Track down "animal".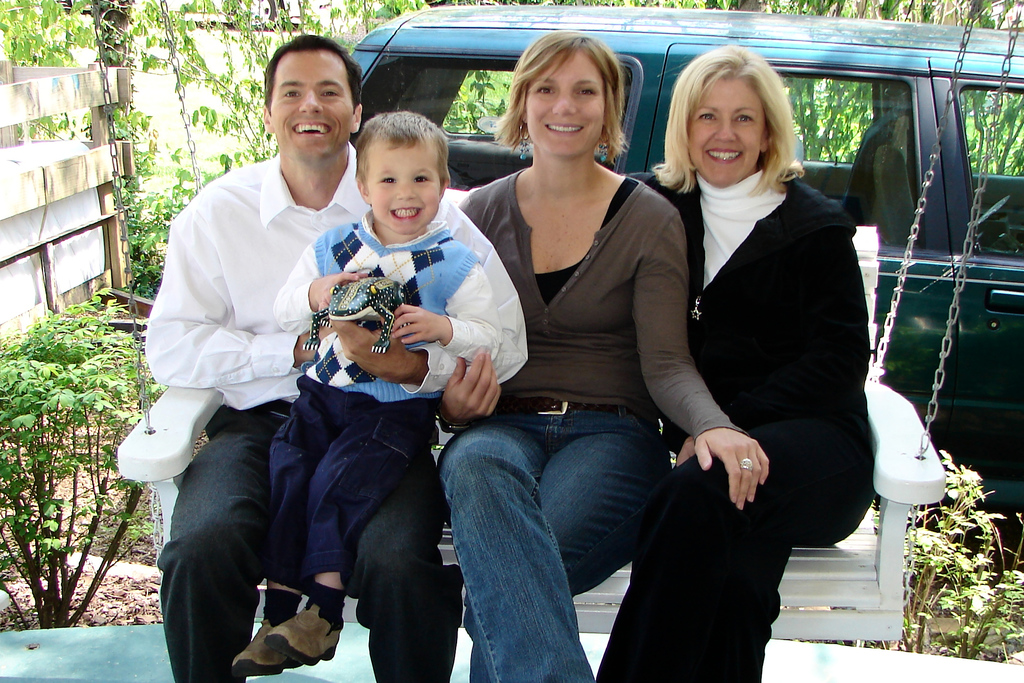
Tracked to [left=304, top=273, right=410, bottom=358].
